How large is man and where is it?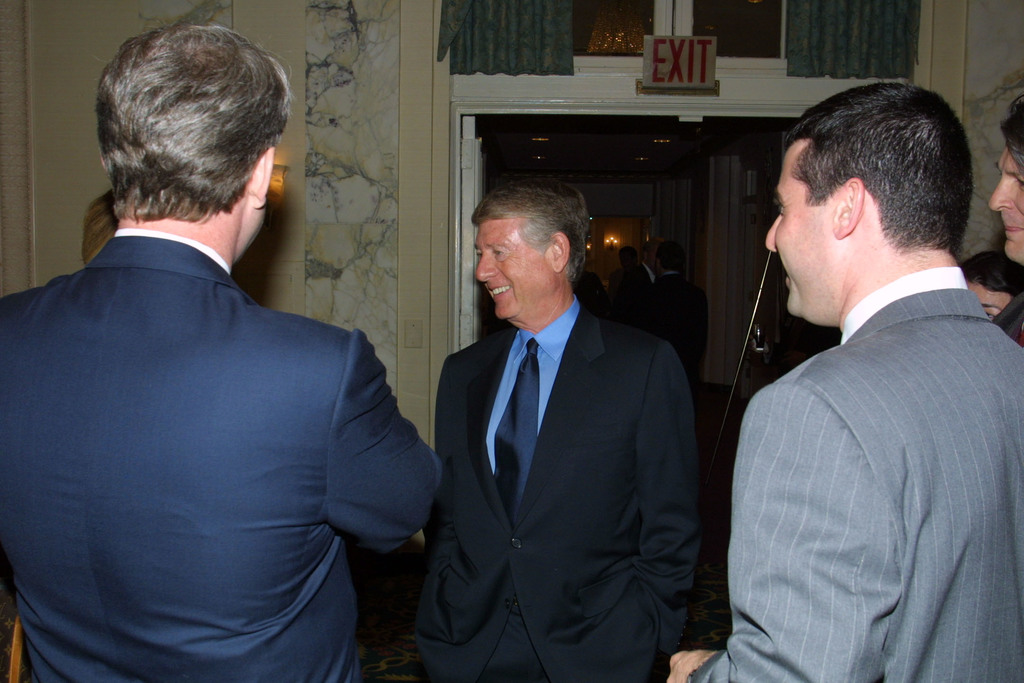
Bounding box: {"x1": 957, "y1": 245, "x2": 1023, "y2": 319}.
